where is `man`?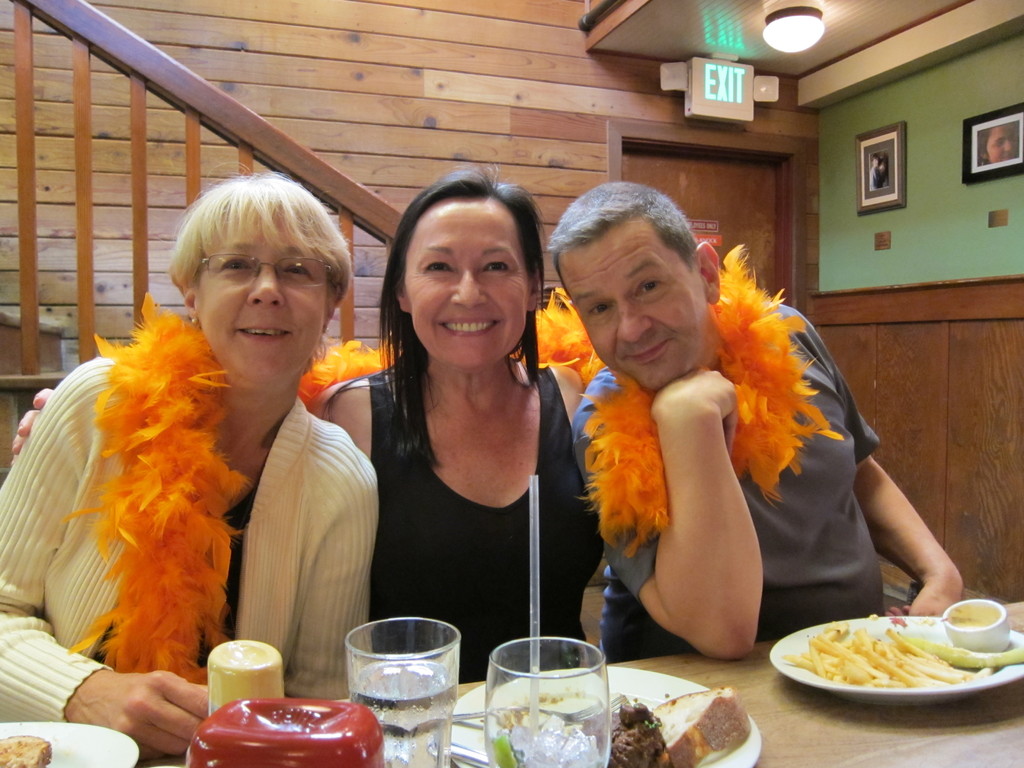
{"left": 541, "top": 173, "right": 970, "bottom": 665}.
